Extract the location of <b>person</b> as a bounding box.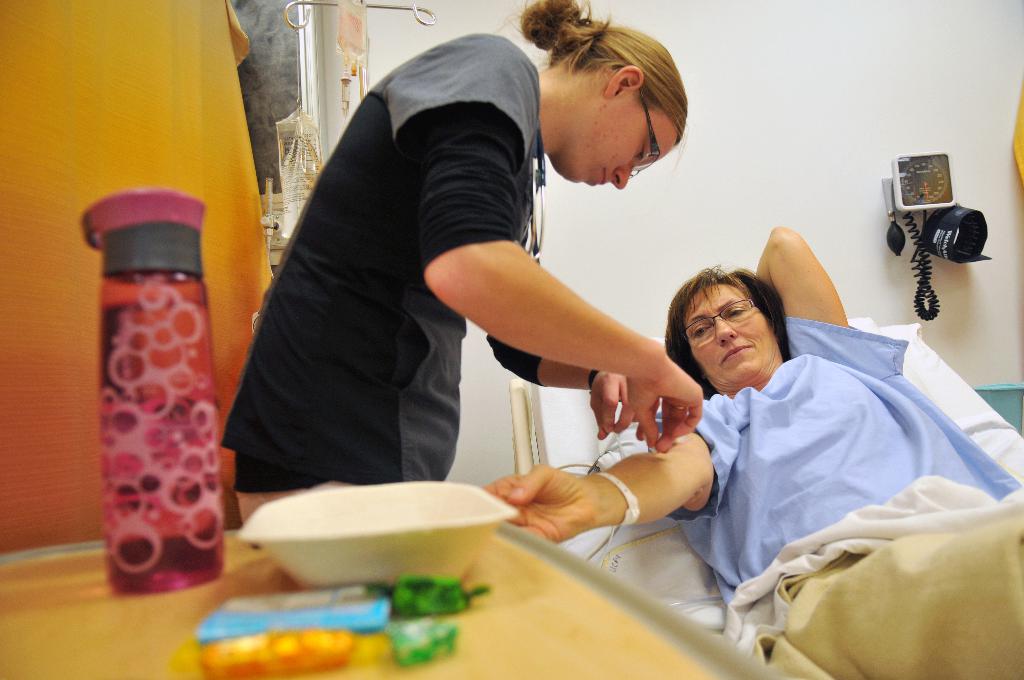
x1=250 y1=8 x2=716 y2=579.
